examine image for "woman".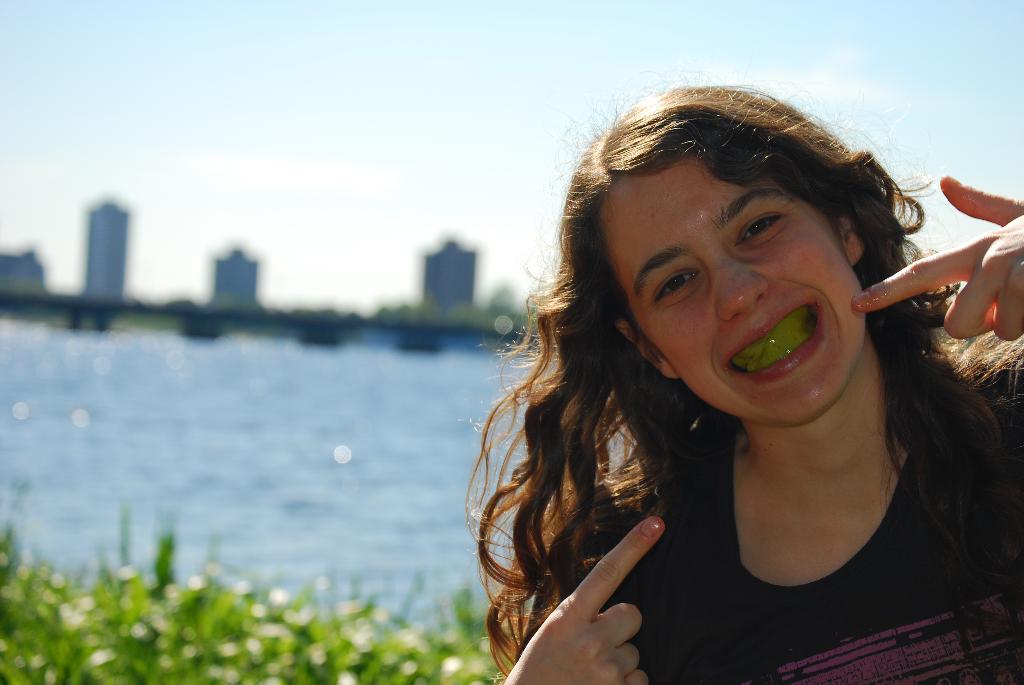
Examination result: 423 86 995 678.
